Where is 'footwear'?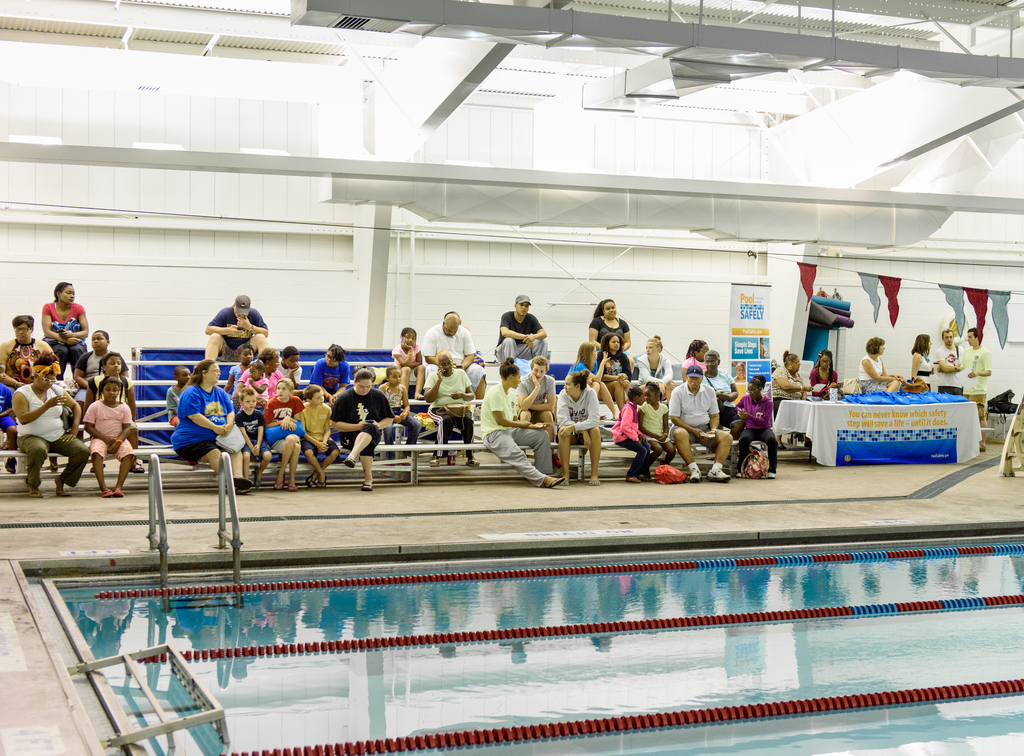
box=[980, 444, 987, 449].
